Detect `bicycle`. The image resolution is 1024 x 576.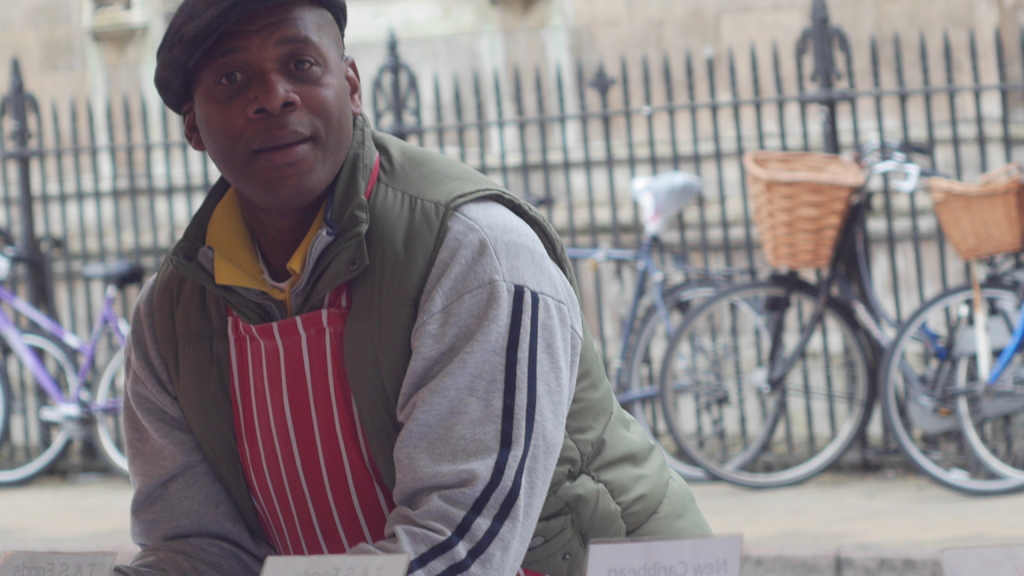
pyautogui.locateOnScreen(0, 235, 148, 483).
